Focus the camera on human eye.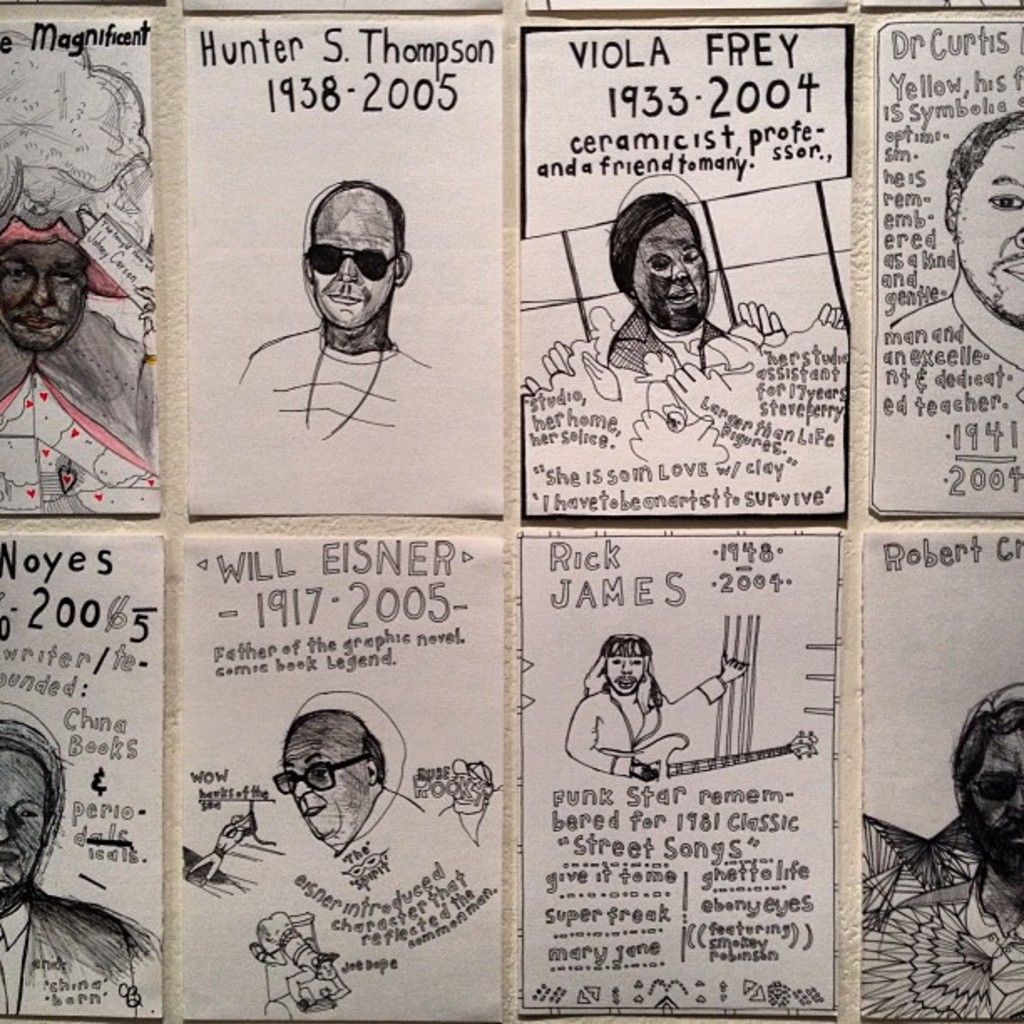
Focus region: rect(310, 763, 330, 781).
